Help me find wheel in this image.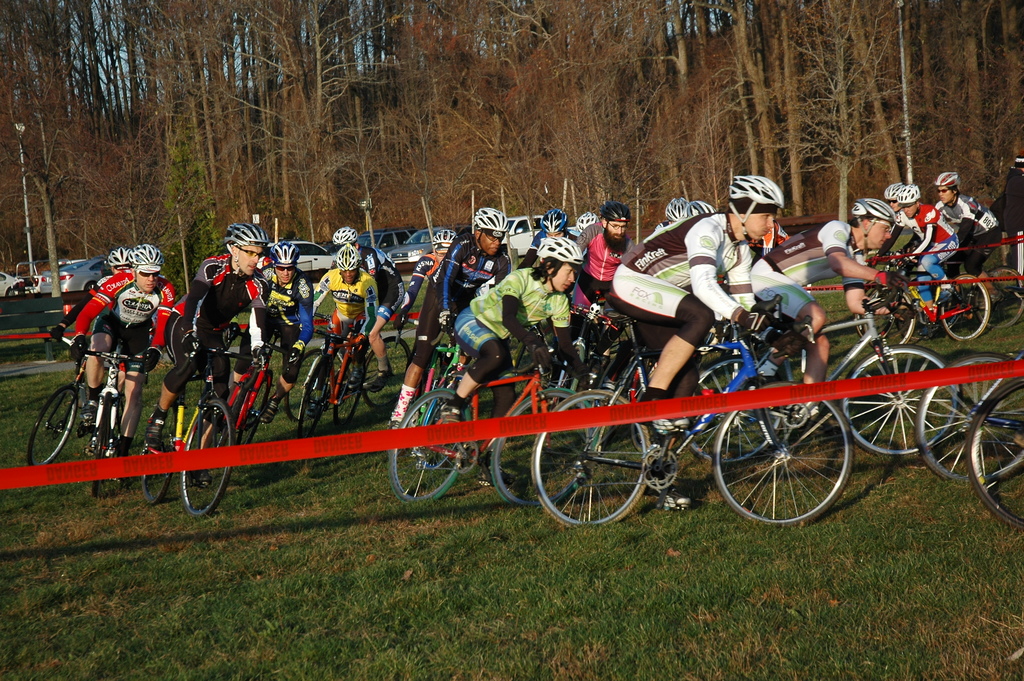
Found it: [490, 396, 593, 506].
